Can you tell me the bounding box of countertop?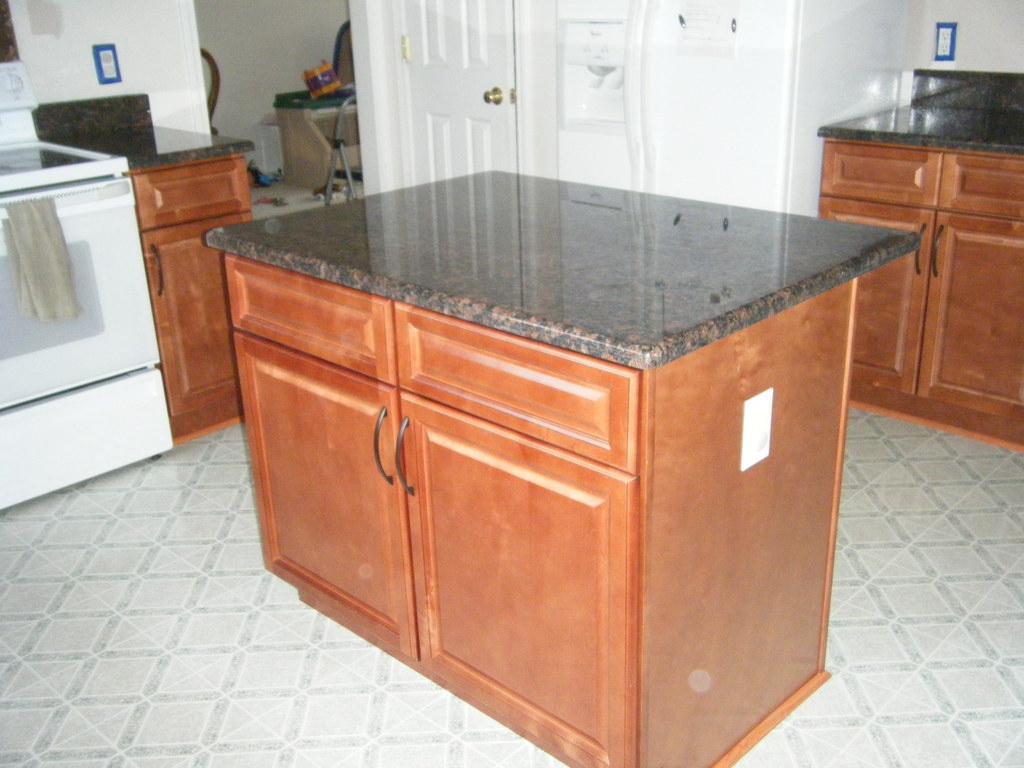
bbox=(49, 115, 255, 442).
